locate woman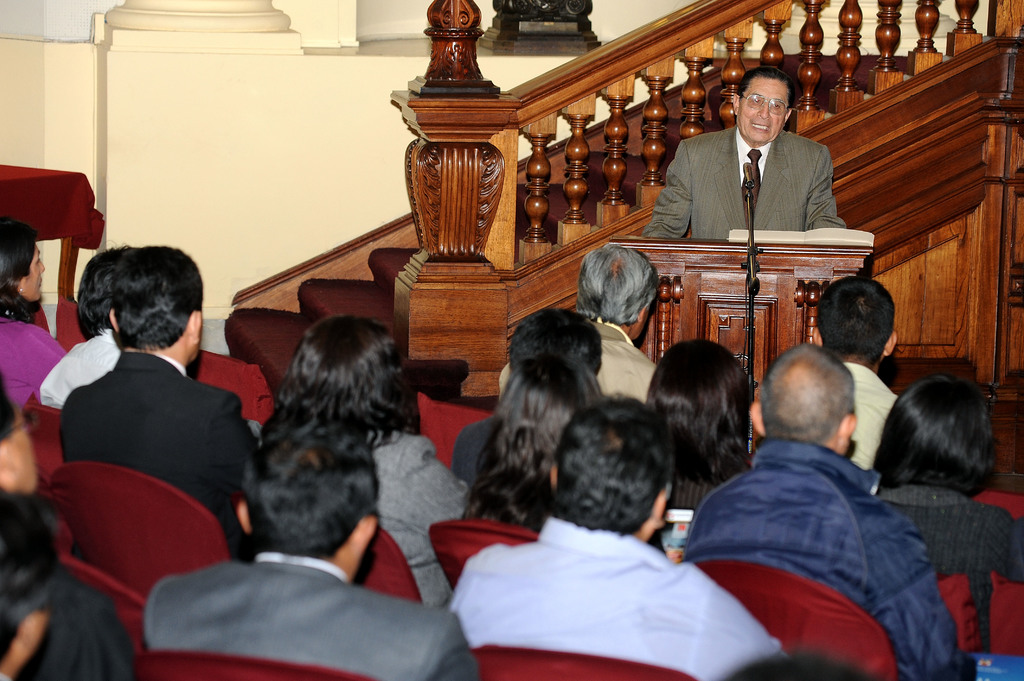
l=883, t=361, r=1023, b=577
